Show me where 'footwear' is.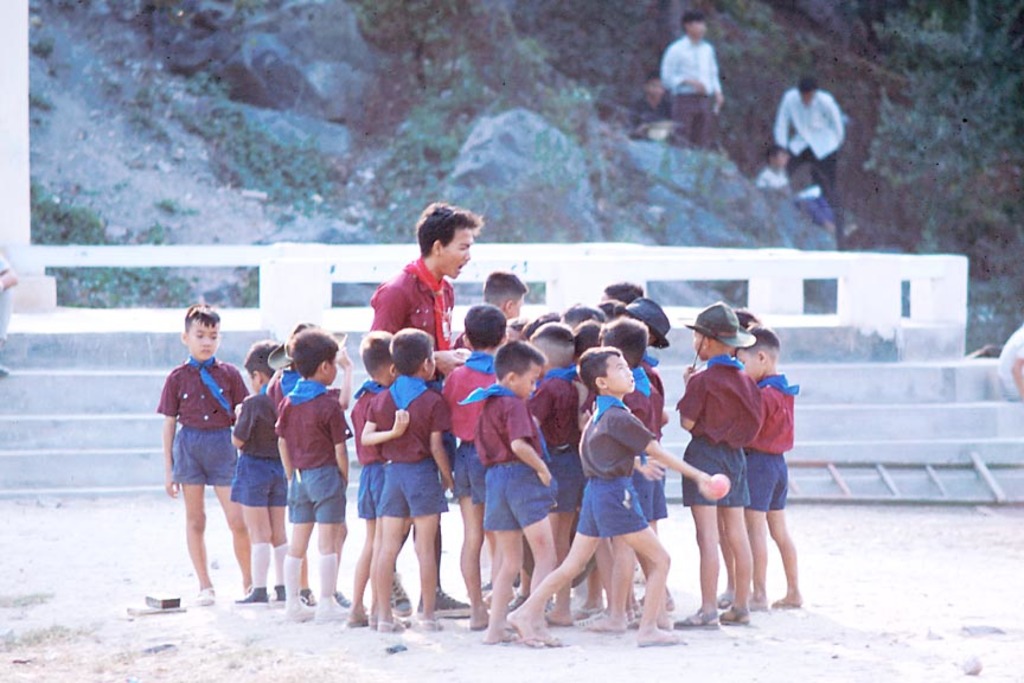
'footwear' is at (665,605,719,630).
